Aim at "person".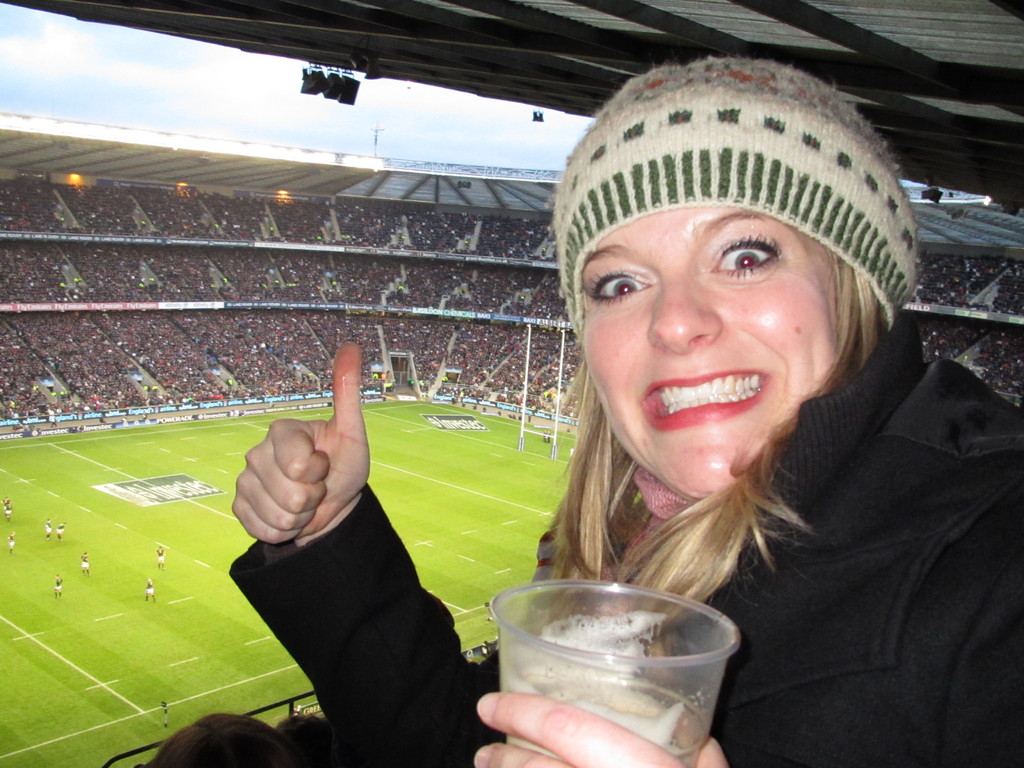
Aimed at 47, 522, 52, 544.
